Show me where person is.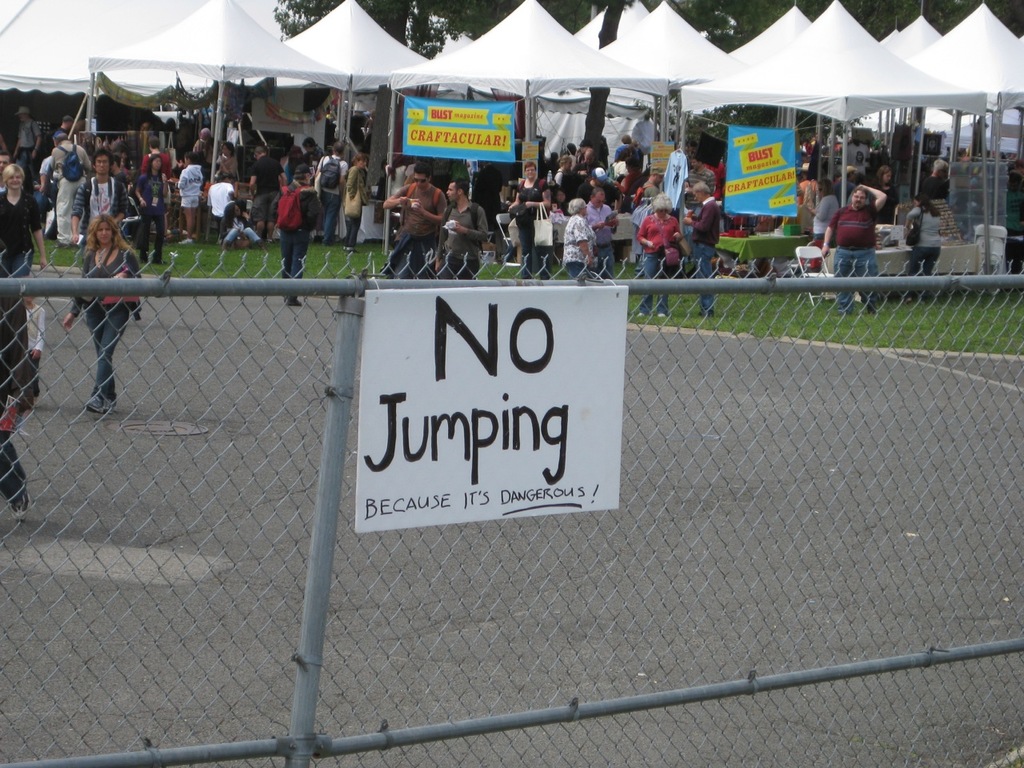
person is at <region>680, 180, 720, 318</region>.
